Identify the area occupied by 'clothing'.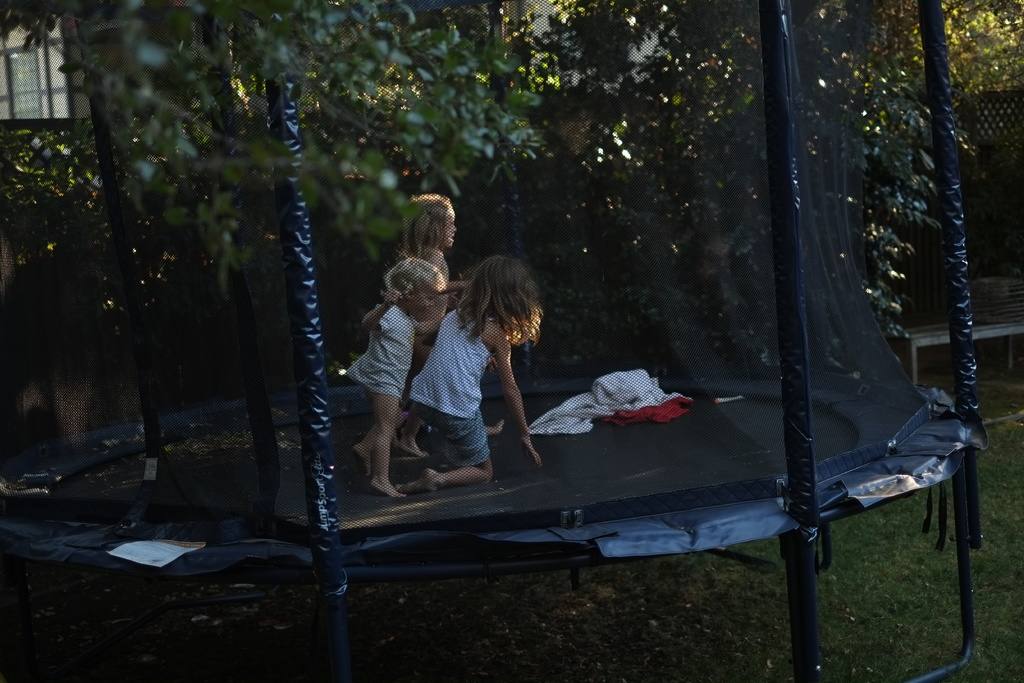
Area: rect(536, 365, 685, 434).
